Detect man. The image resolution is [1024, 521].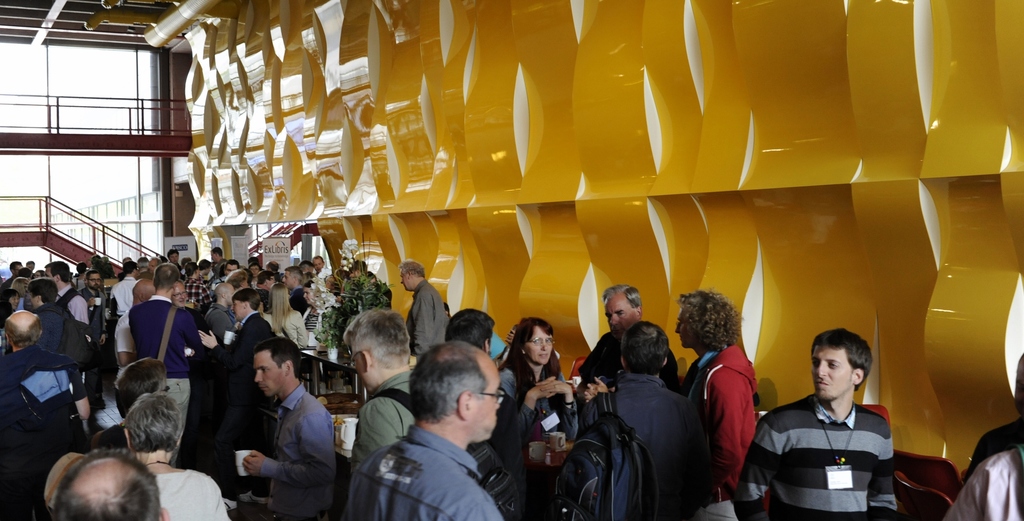
Rect(577, 281, 676, 420).
